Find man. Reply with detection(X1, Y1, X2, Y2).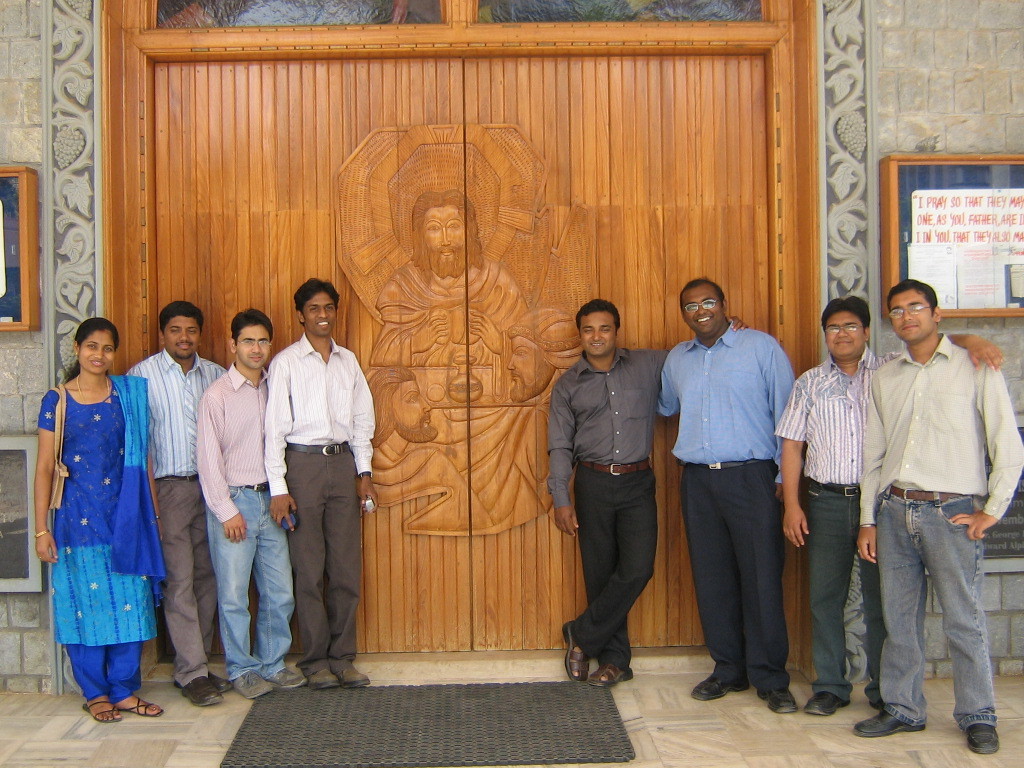
detection(264, 276, 379, 685).
